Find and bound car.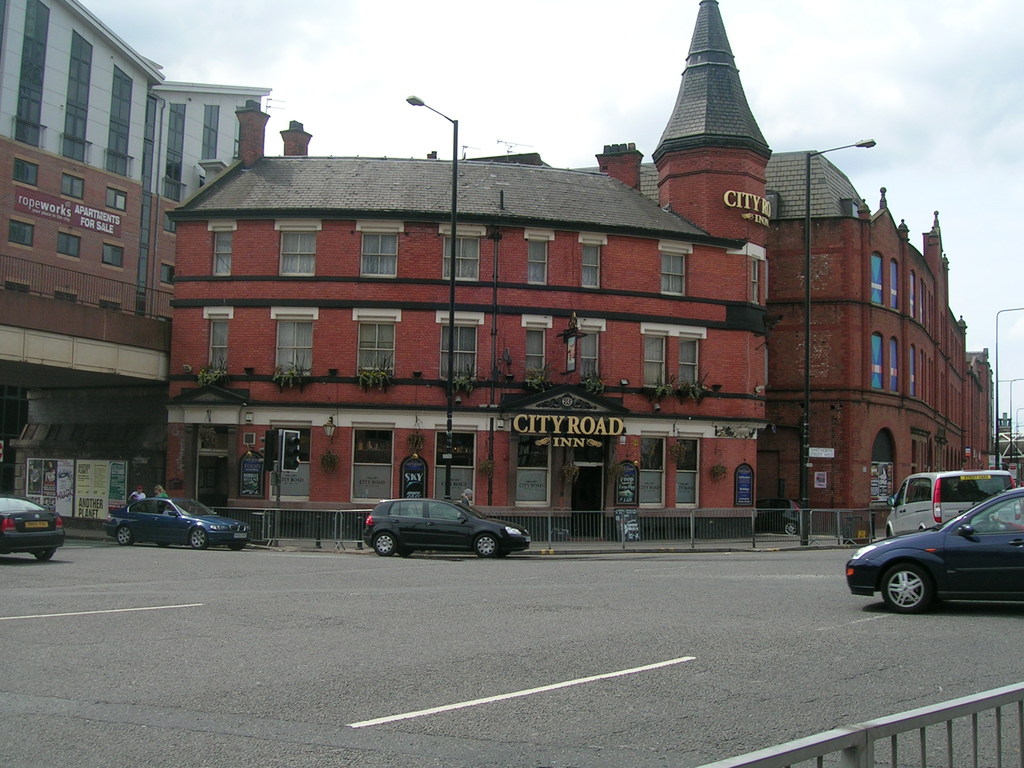
Bound: detection(845, 488, 1023, 610).
